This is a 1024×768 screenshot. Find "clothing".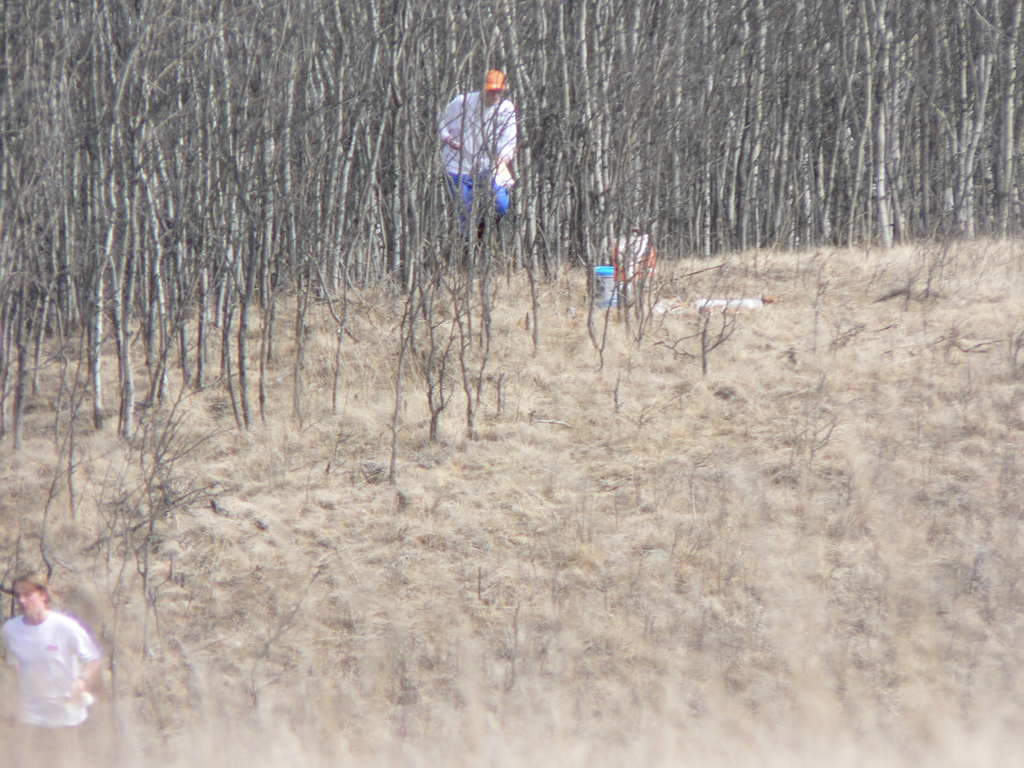
Bounding box: (438, 86, 518, 236).
